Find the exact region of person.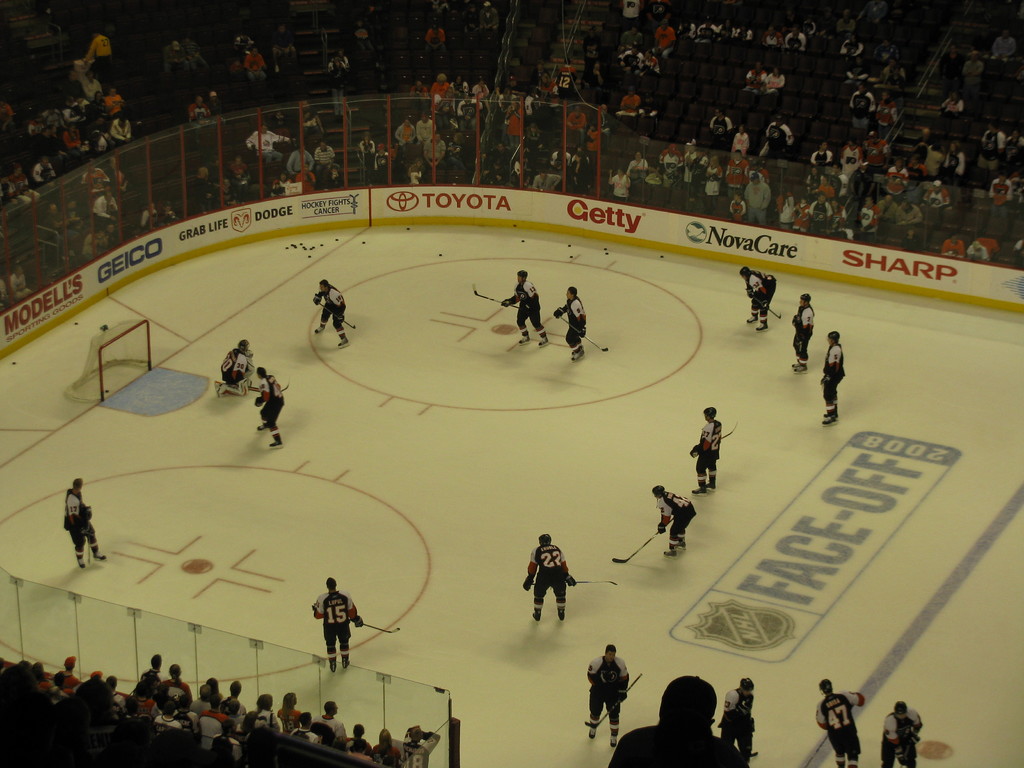
Exact region: x1=317 y1=285 x2=349 y2=346.
